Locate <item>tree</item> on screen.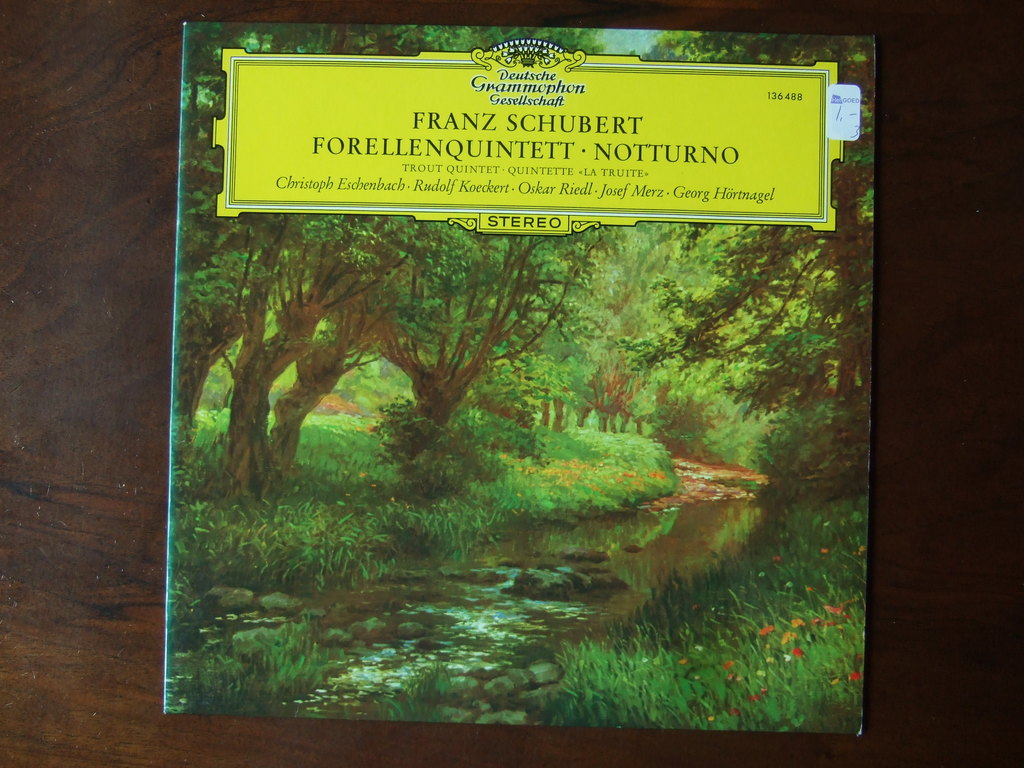
On screen at {"left": 620, "top": 35, "right": 878, "bottom": 479}.
